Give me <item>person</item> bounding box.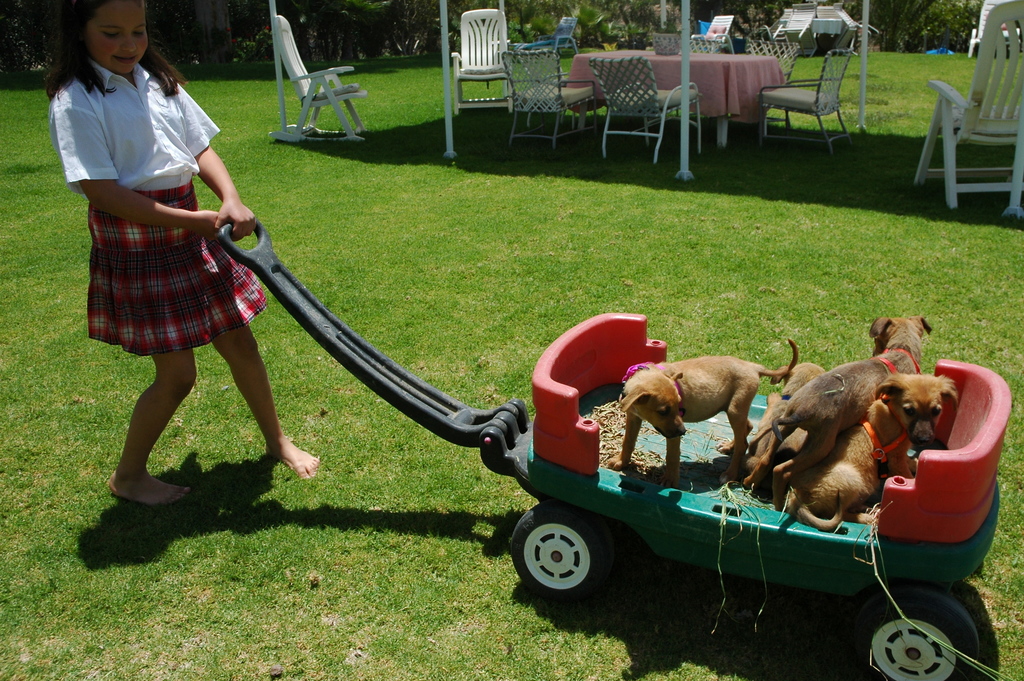
bbox=(41, 0, 323, 505).
